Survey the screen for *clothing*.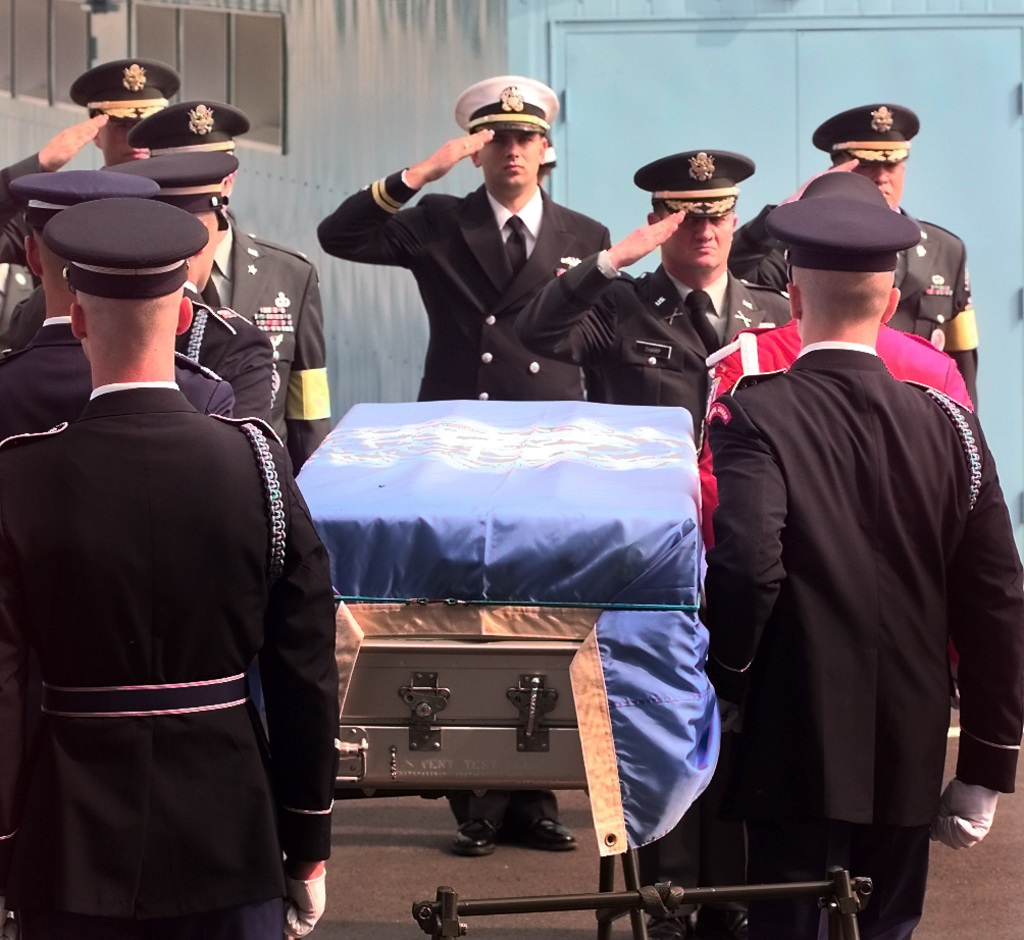
Survey found: bbox=[690, 336, 1023, 939].
